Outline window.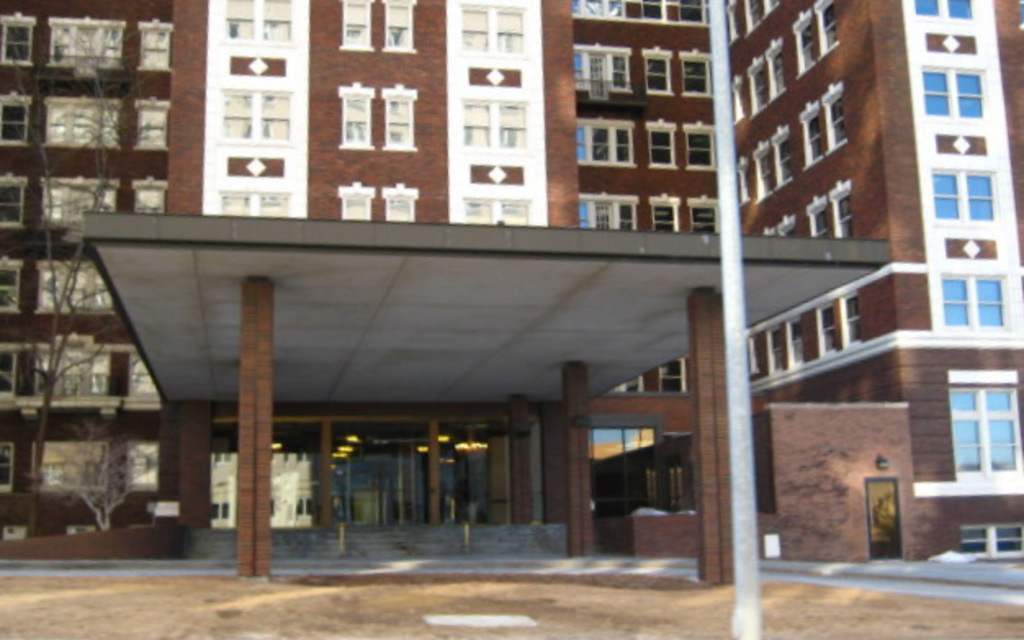
Outline: <box>643,49,669,97</box>.
